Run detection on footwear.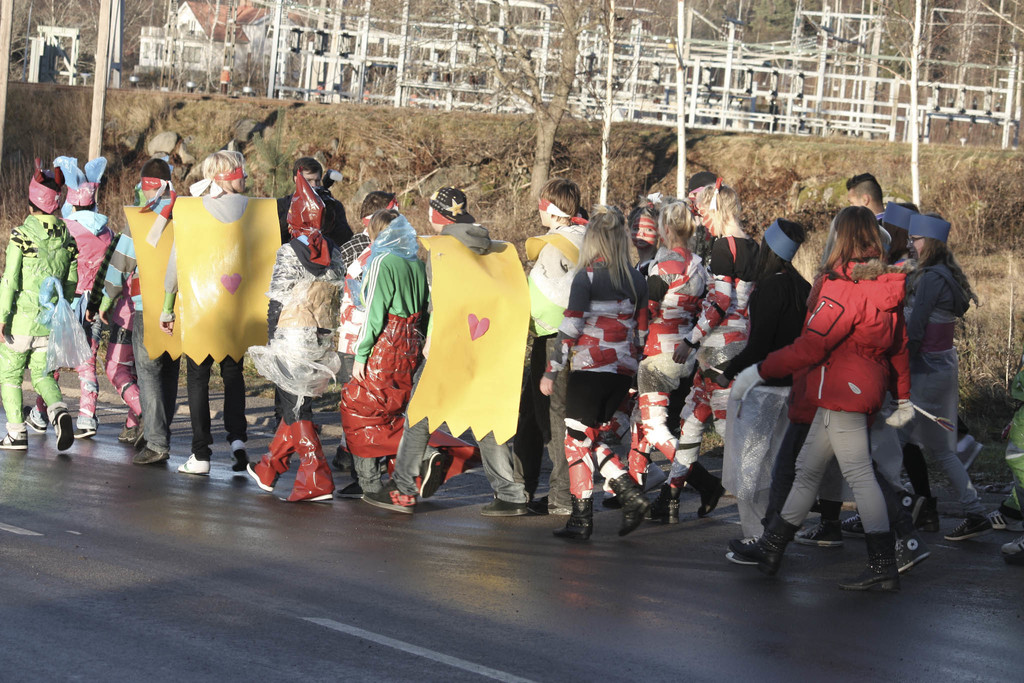
Result: (73,424,98,439).
